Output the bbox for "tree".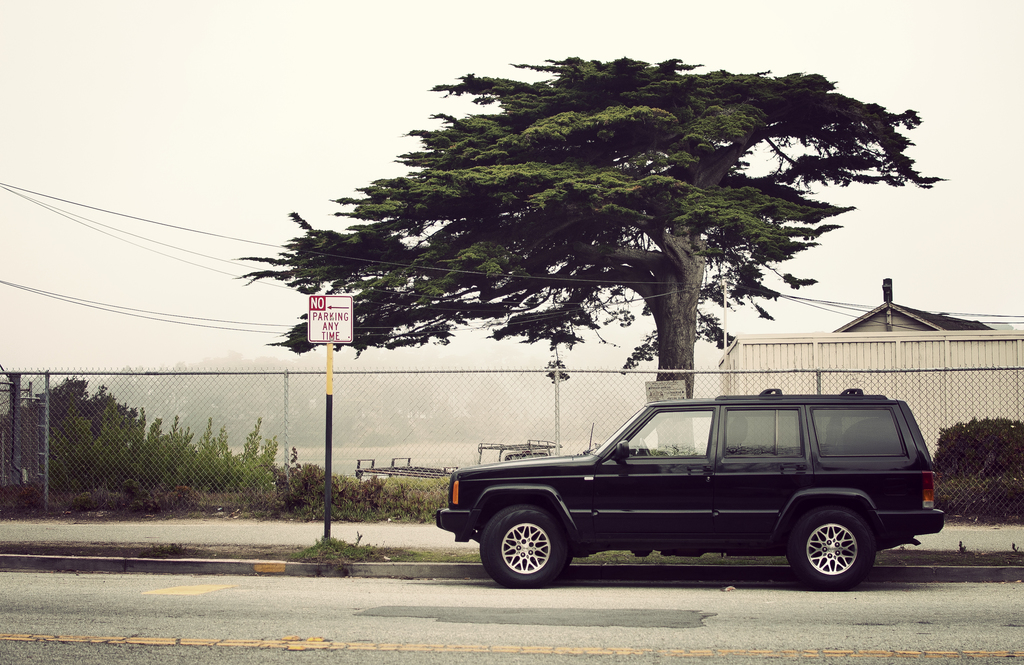
bbox=(925, 407, 1023, 529).
